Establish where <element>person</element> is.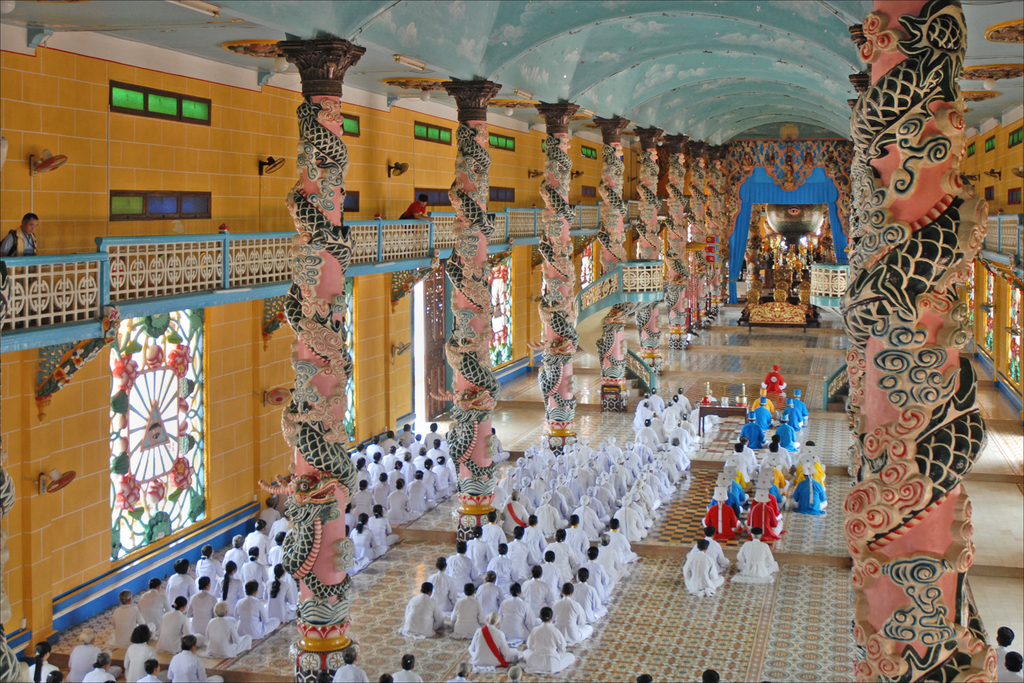
Established at (left=551, top=577, right=597, bottom=644).
